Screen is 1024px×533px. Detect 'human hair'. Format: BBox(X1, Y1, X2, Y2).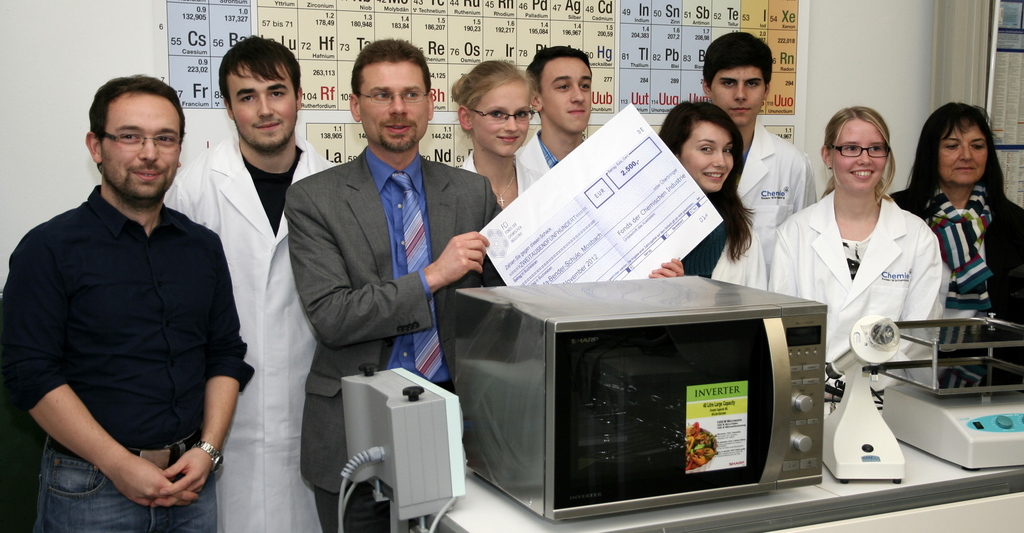
BBox(701, 33, 776, 91).
